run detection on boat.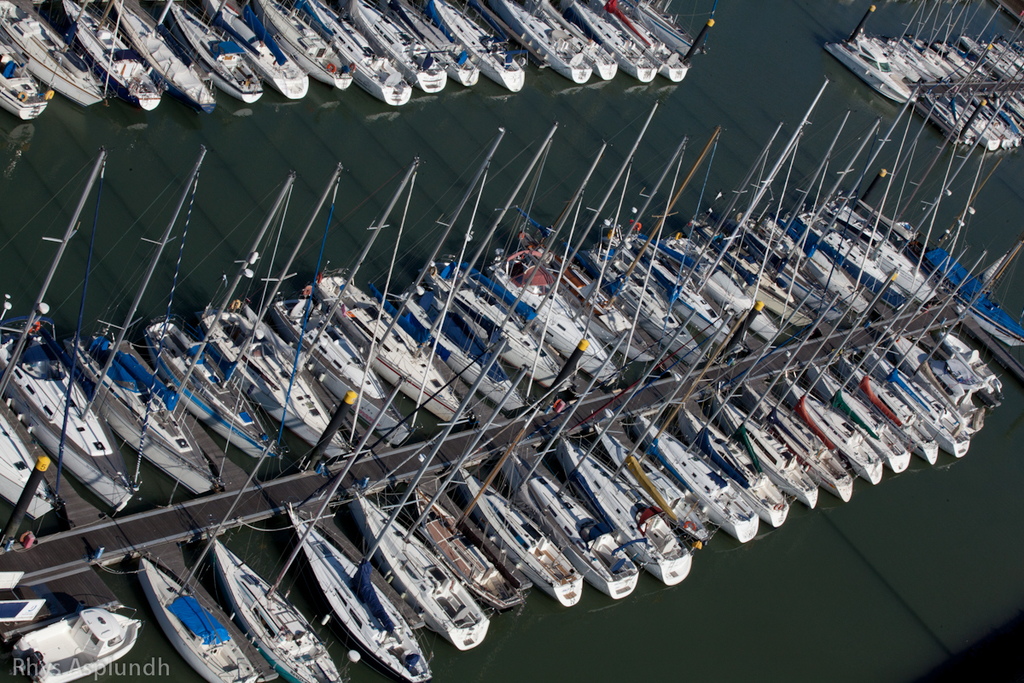
Result: l=154, t=439, r=275, b=682.
